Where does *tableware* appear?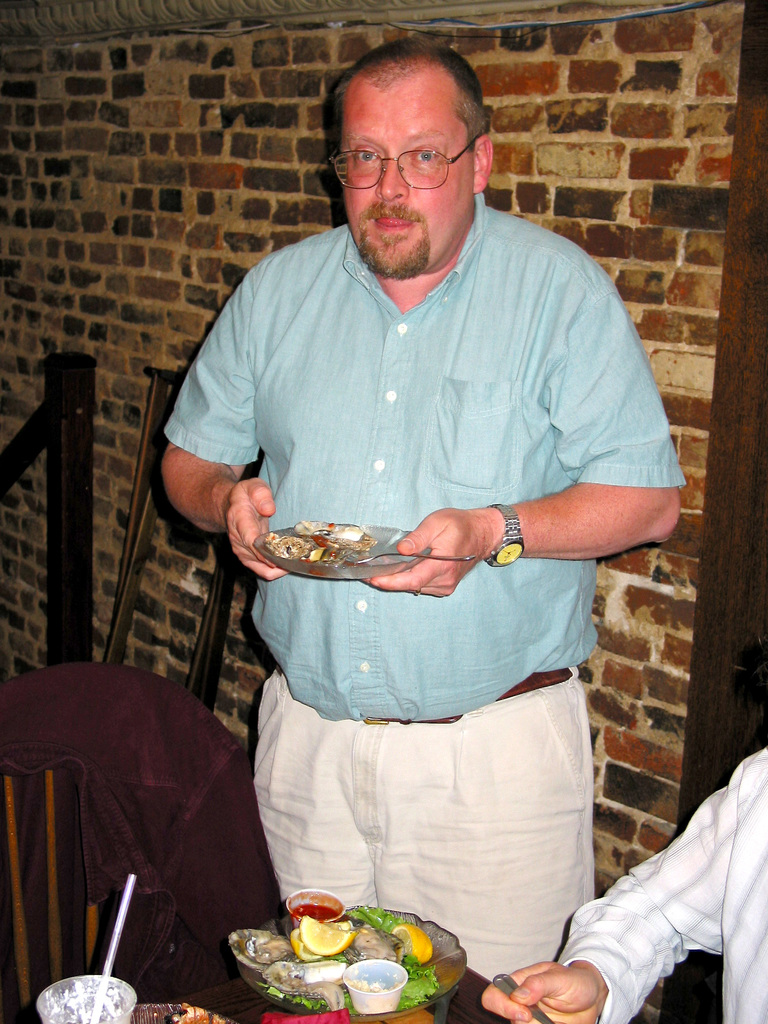
Appears at 353,552,484,566.
